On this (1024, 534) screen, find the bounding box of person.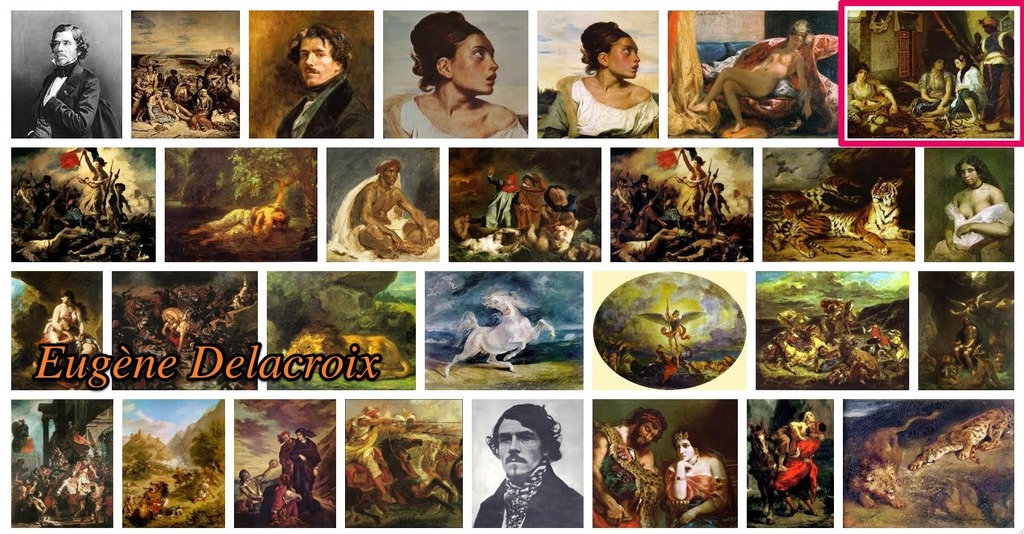
Bounding box: rect(600, 337, 630, 371).
